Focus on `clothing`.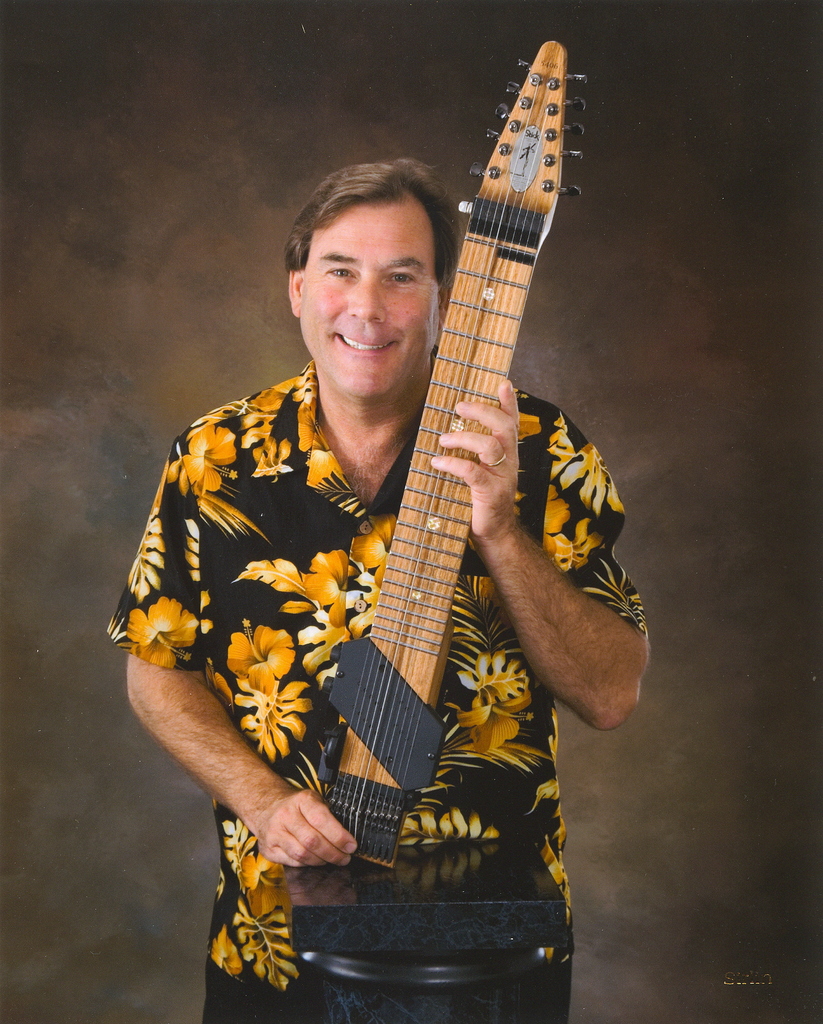
Focused at pyautogui.locateOnScreen(108, 358, 651, 1023).
